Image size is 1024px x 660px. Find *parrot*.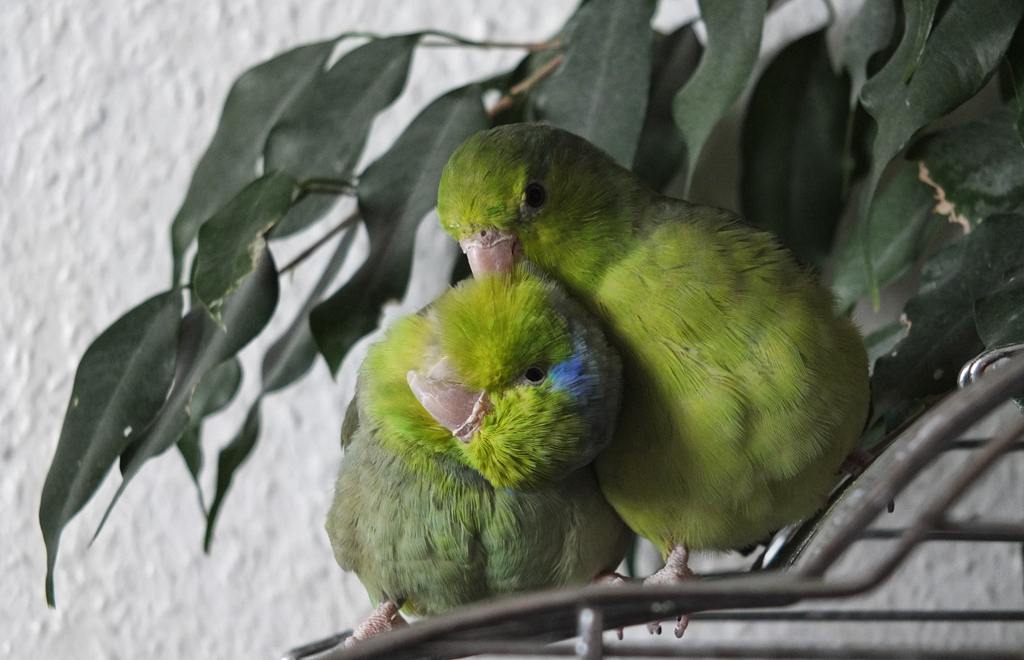
pyautogui.locateOnScreen(435, 117, 875, 642).
